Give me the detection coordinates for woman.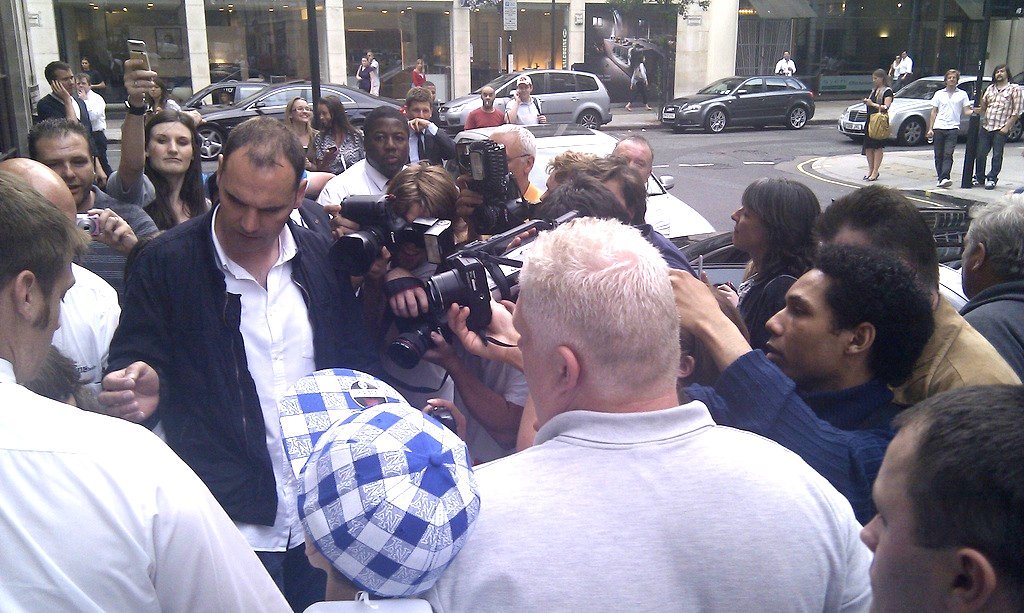
<bbox>106, 56, 215, 230</bbox>.
